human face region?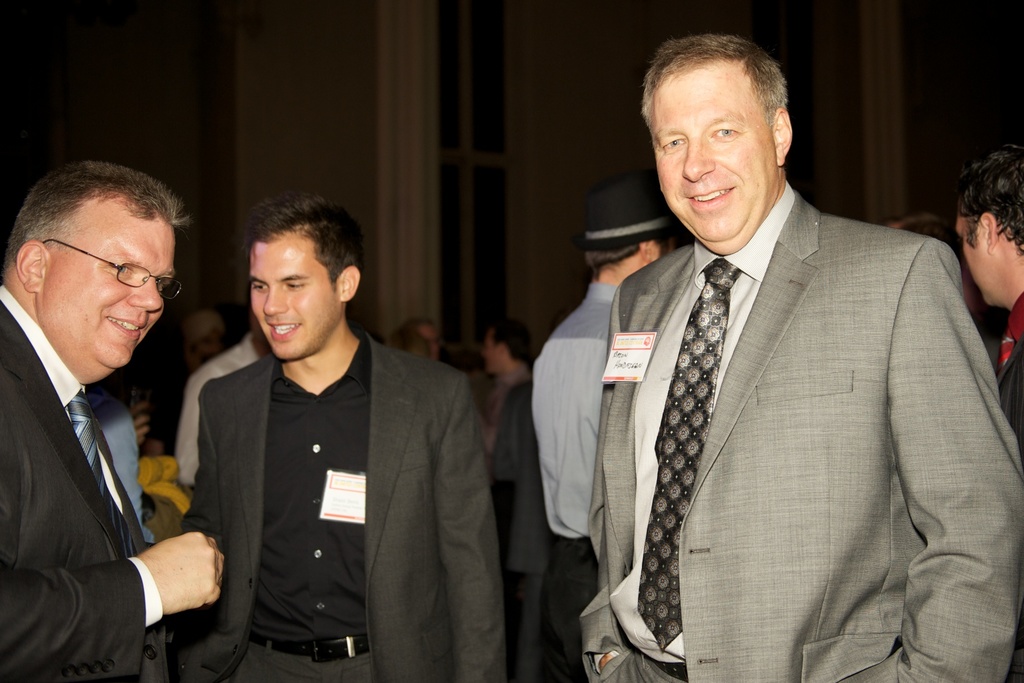
crop(250, 232, 341, 362)
